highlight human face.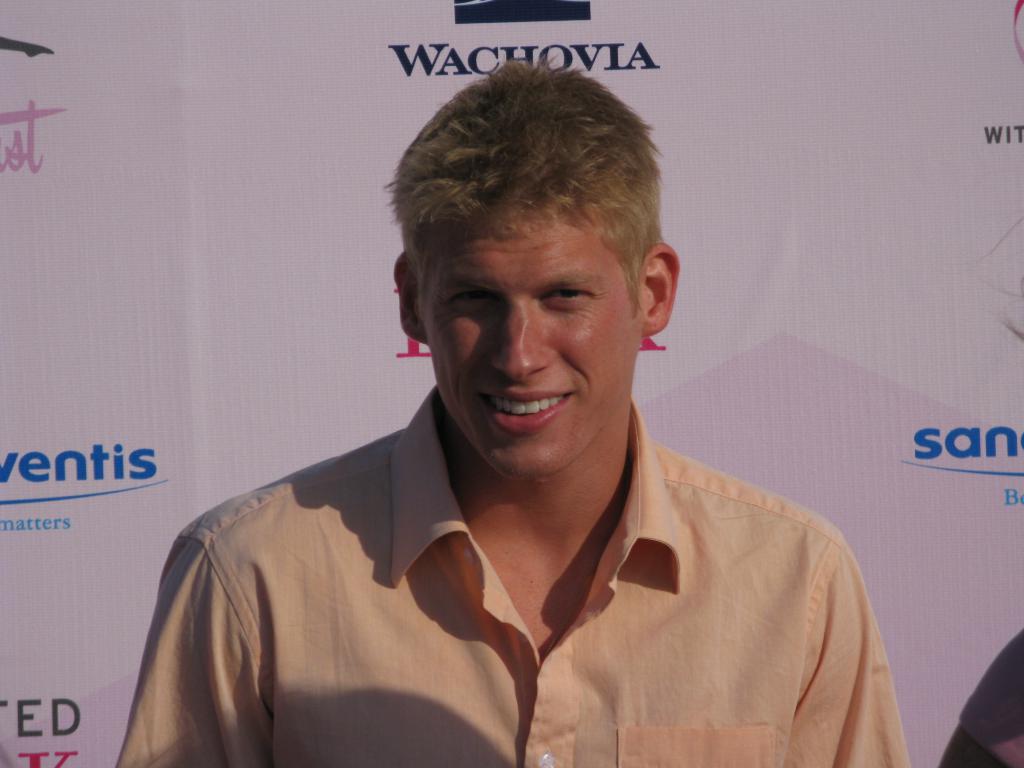
Highlighted region: <region>422, 225, 638, 479</region>.
